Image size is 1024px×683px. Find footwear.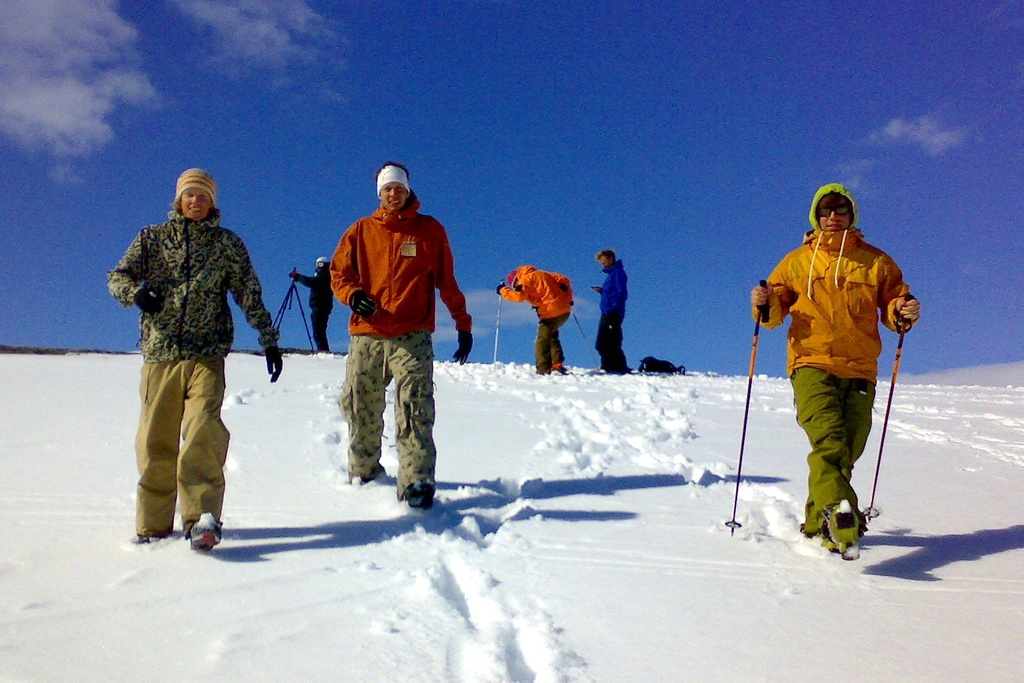
{"left": 192, "top": 523, "right": 219, "bottom": 554}.
